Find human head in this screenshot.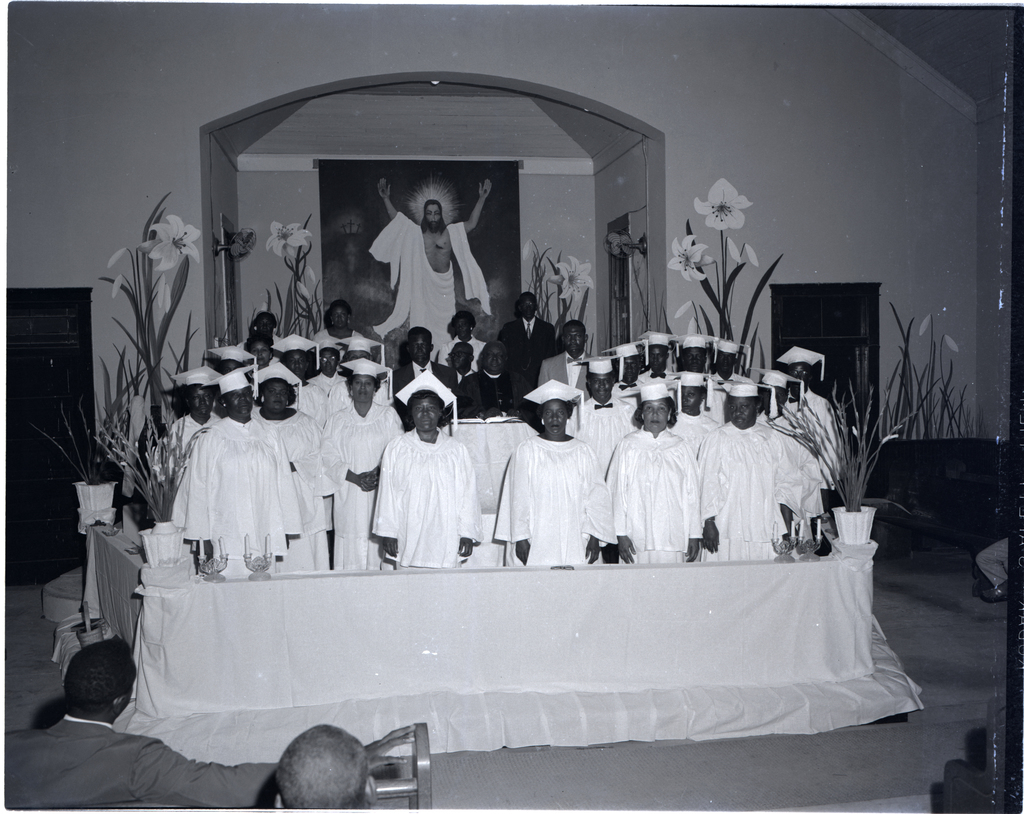
The bounding box for human head is [x1=424, y1=200, x2=445, y2=234].
